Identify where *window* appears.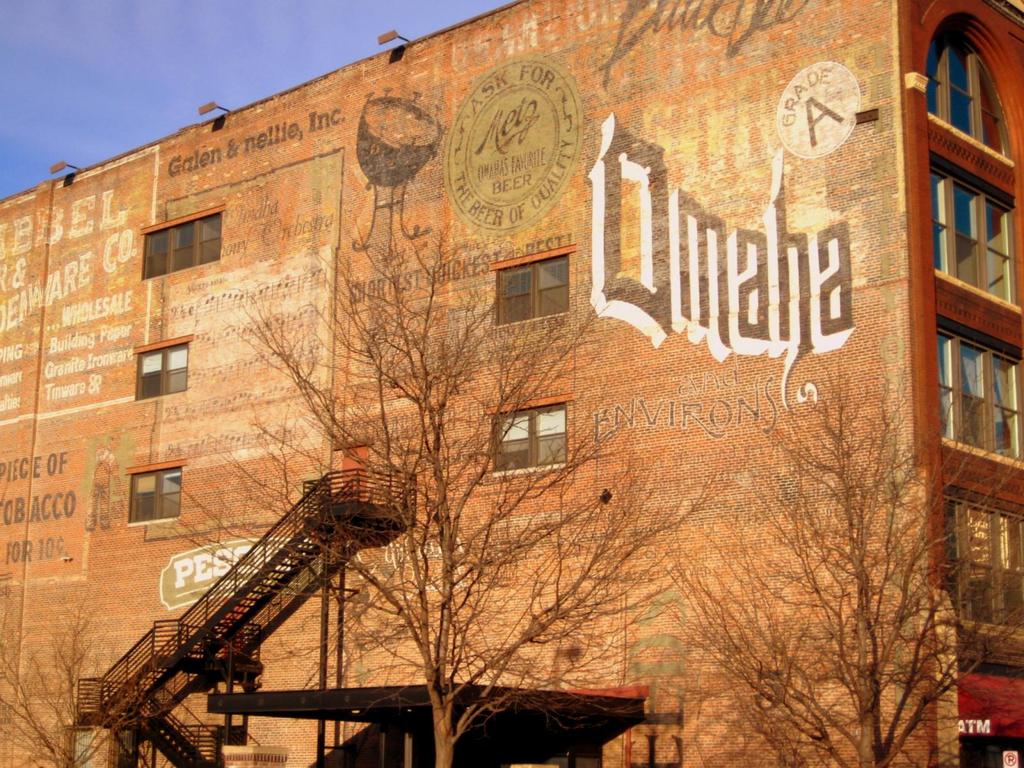
Appears at (x1=127, y1=468, x2=186, y2=516).
